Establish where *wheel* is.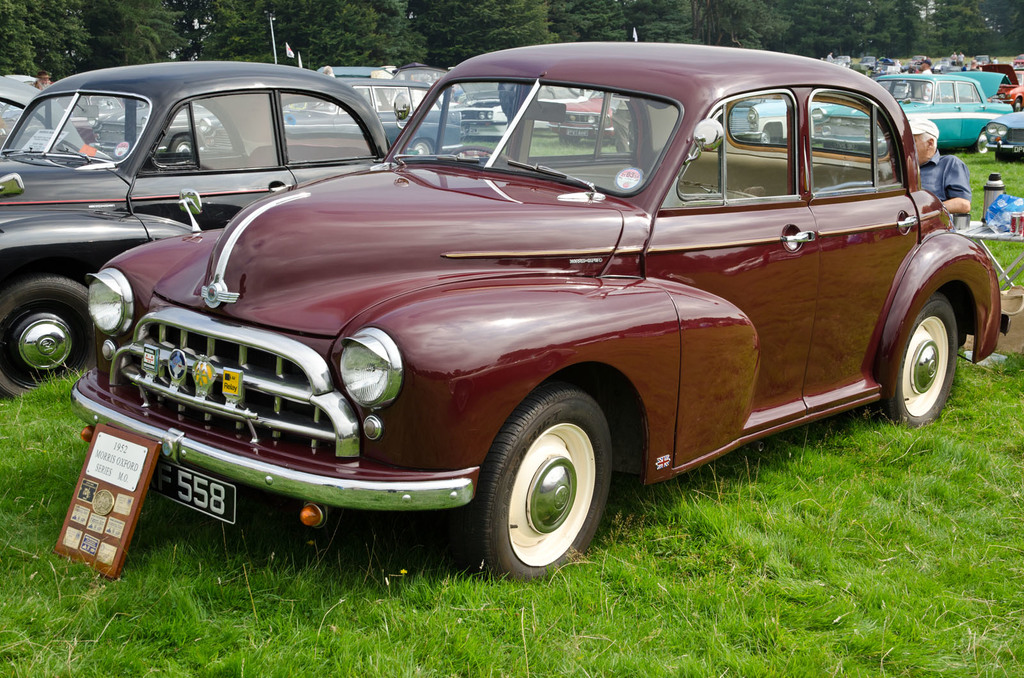
Established at locate(60, 141, 82, 155).
